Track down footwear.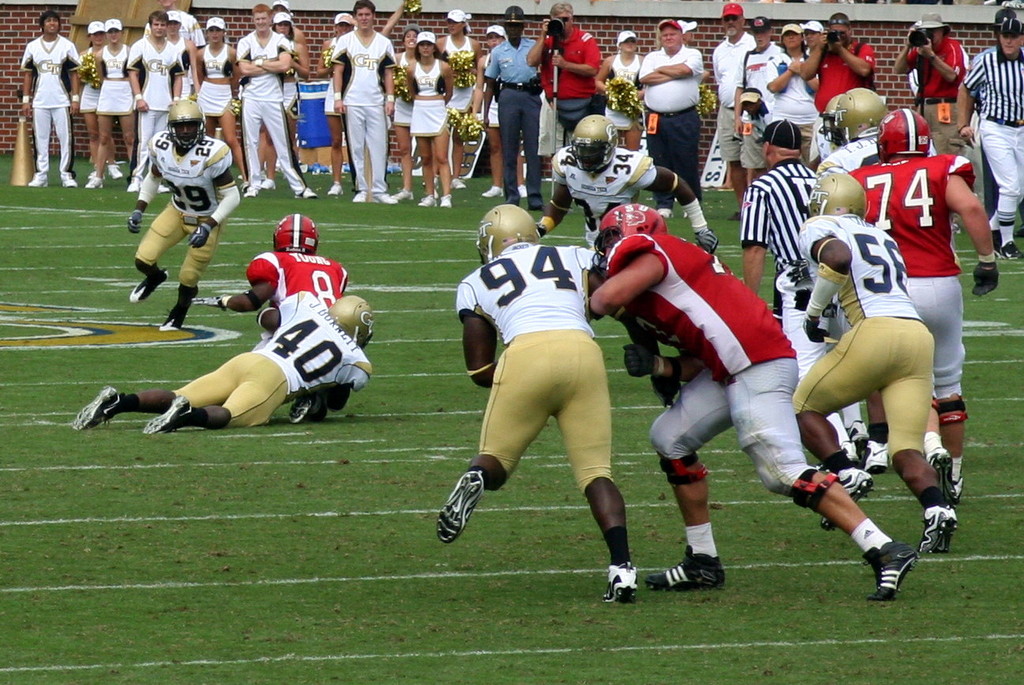
Tracked to <bbox>159, 315, 171, 329</bbox>.
